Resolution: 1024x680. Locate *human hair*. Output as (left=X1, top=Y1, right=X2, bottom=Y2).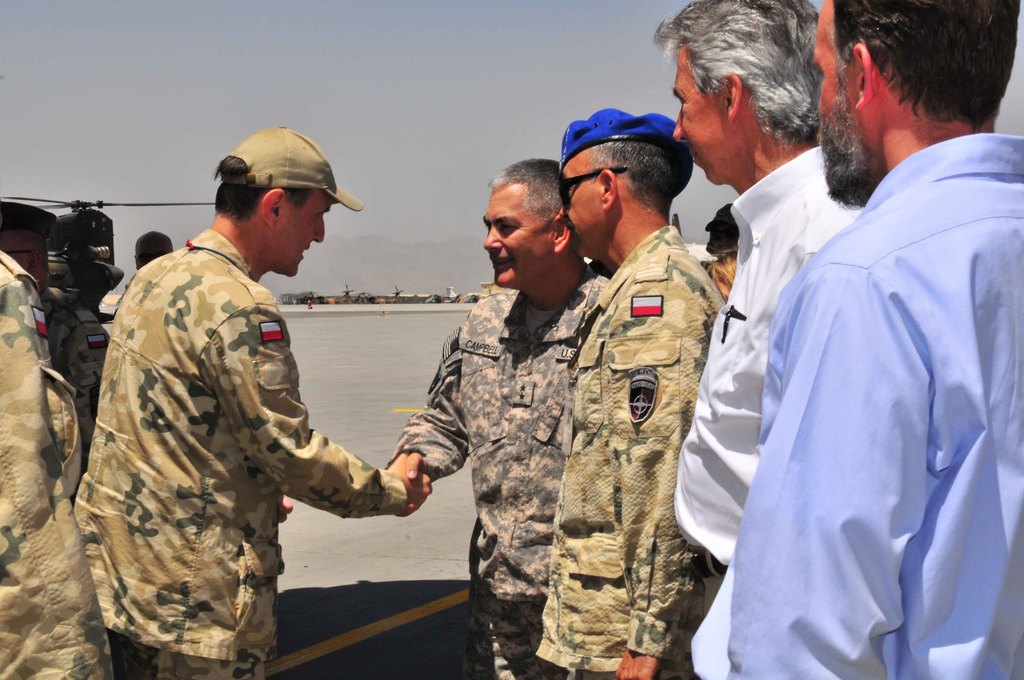
(left=680, top=12, right=858, bottom=168).
